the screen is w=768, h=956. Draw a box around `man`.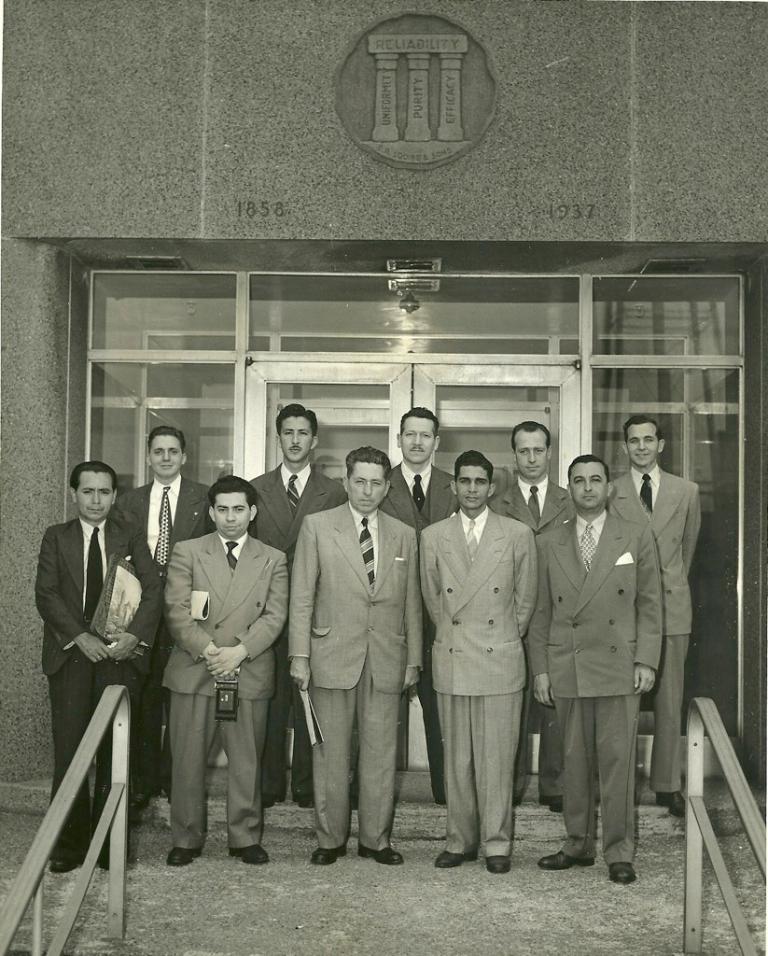
bbox=(287, 444, 426, 865).
